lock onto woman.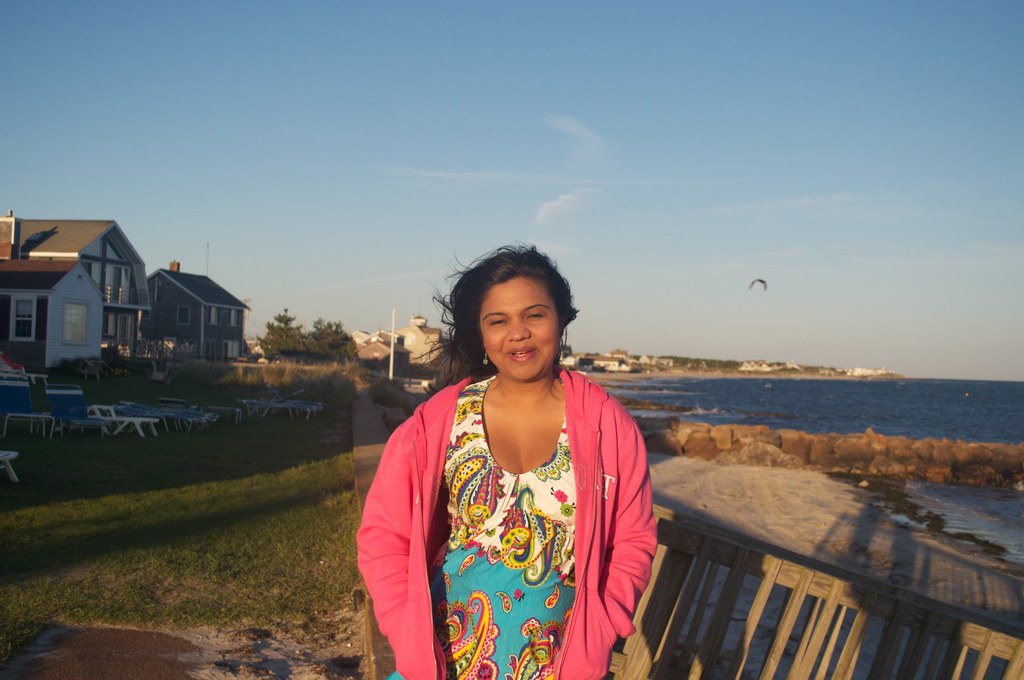
Locked: x1=353 y1=259 x2=661 y2=679.
